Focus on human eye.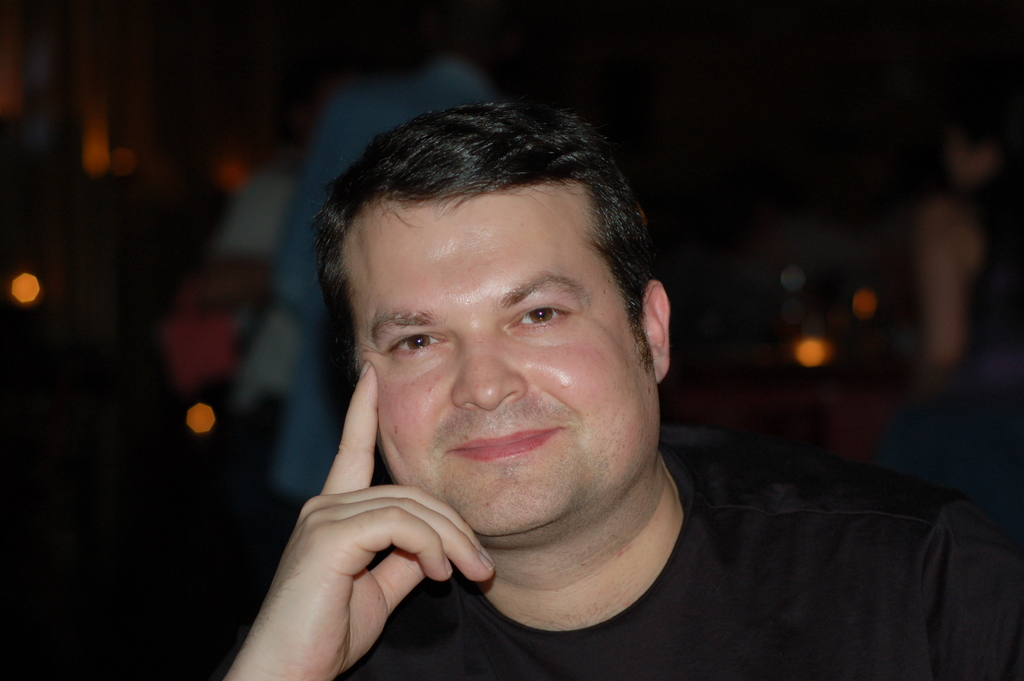
Focused at <box>378,318,462,386</box>.
